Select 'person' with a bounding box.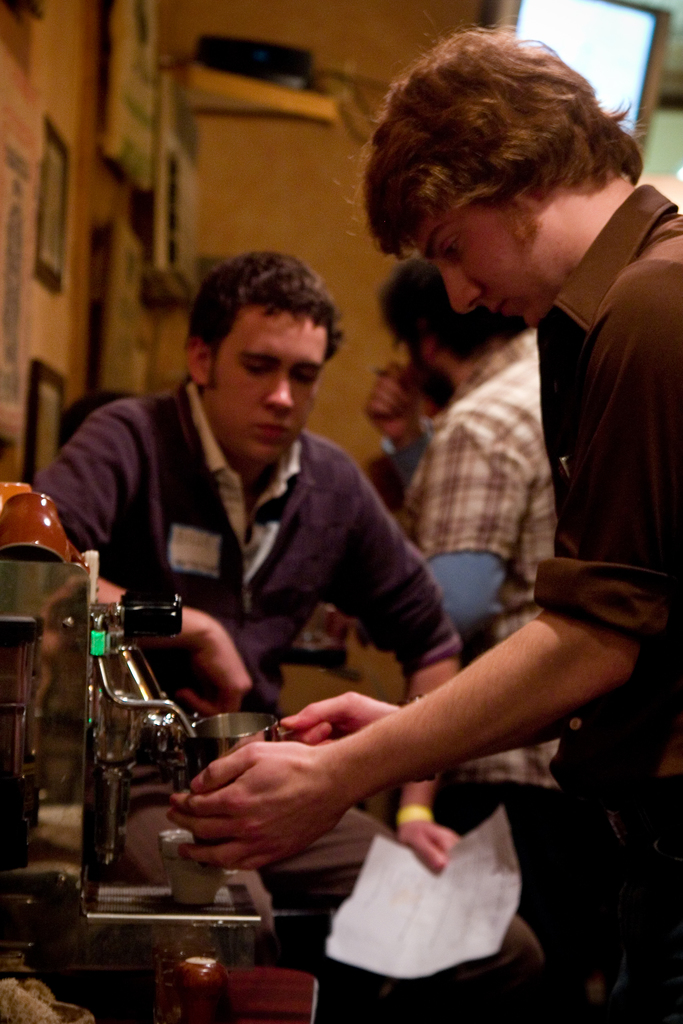
363 256 559 913.
